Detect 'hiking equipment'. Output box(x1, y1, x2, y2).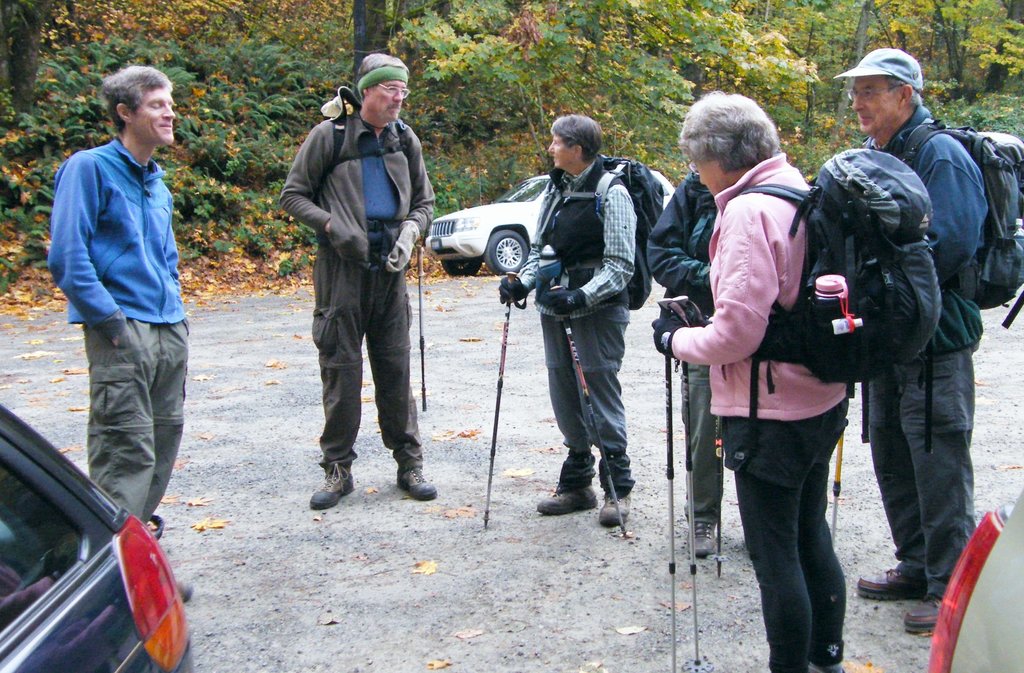
box(531, 481, 596, 517).
